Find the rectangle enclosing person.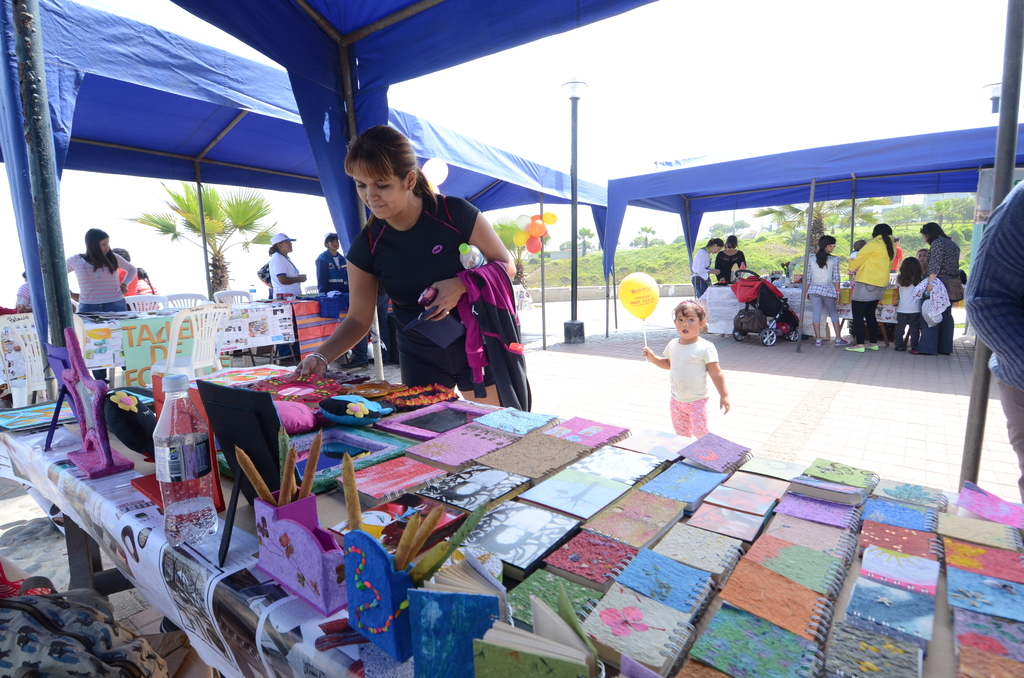
<box>281,125,515,402</box>.
